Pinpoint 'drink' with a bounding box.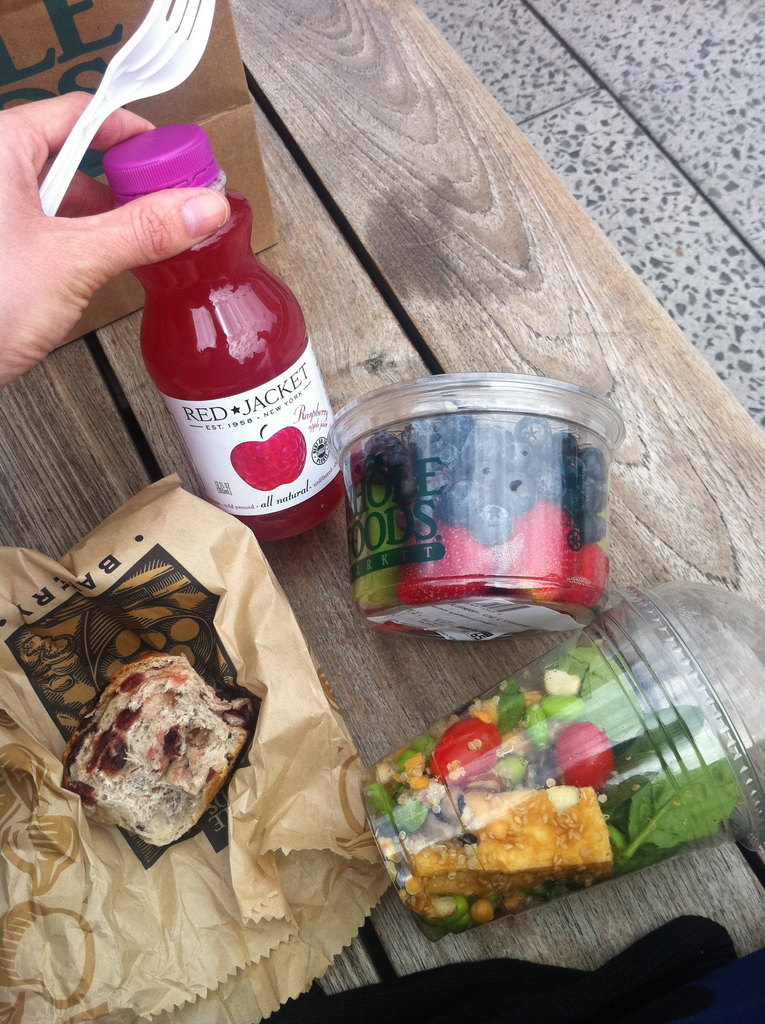
93,125,303,524.
